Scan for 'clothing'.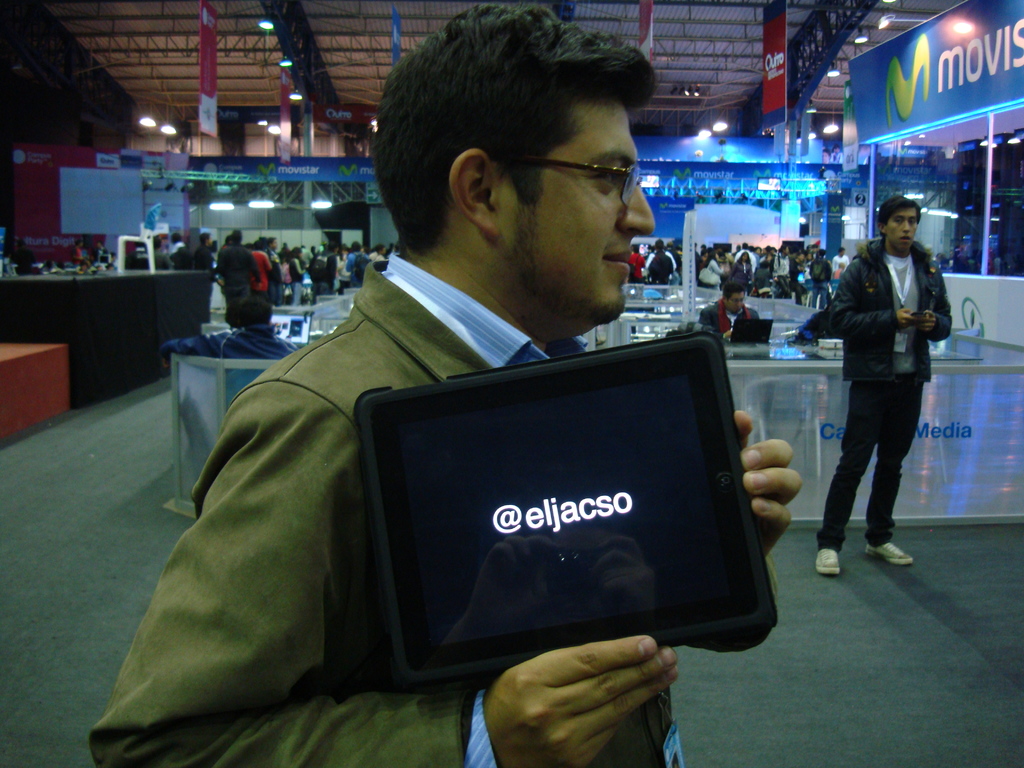
Scan result: [x1=816, y1=237, x2=951, y2=552].
